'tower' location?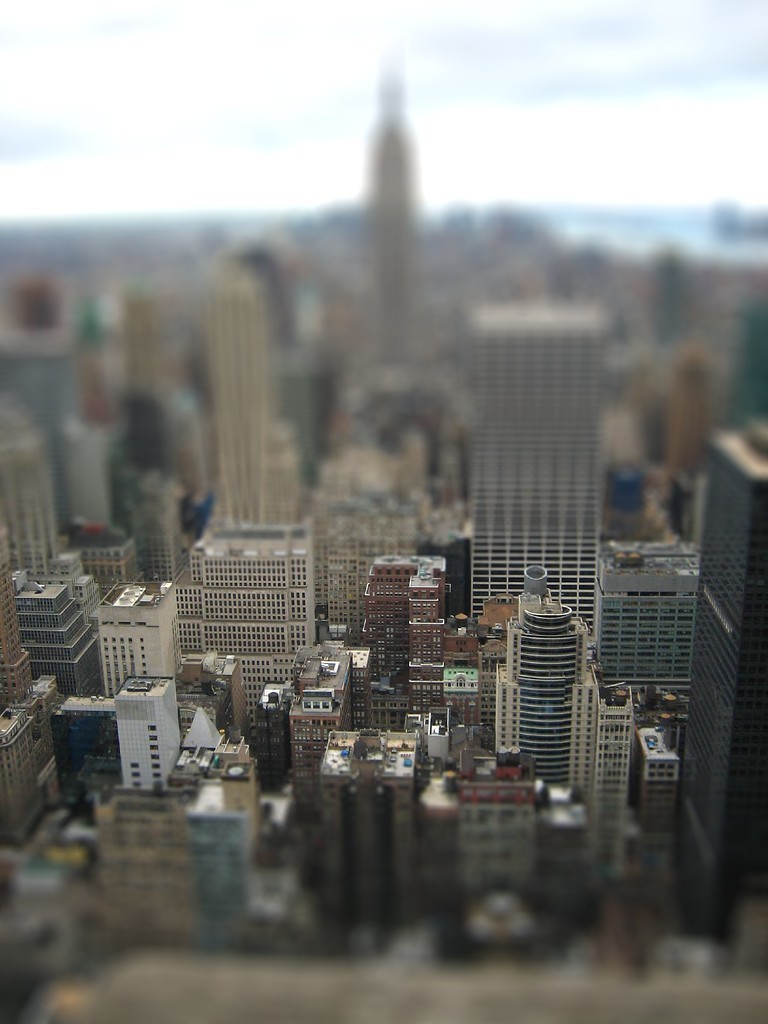
[16,572,103,703]
